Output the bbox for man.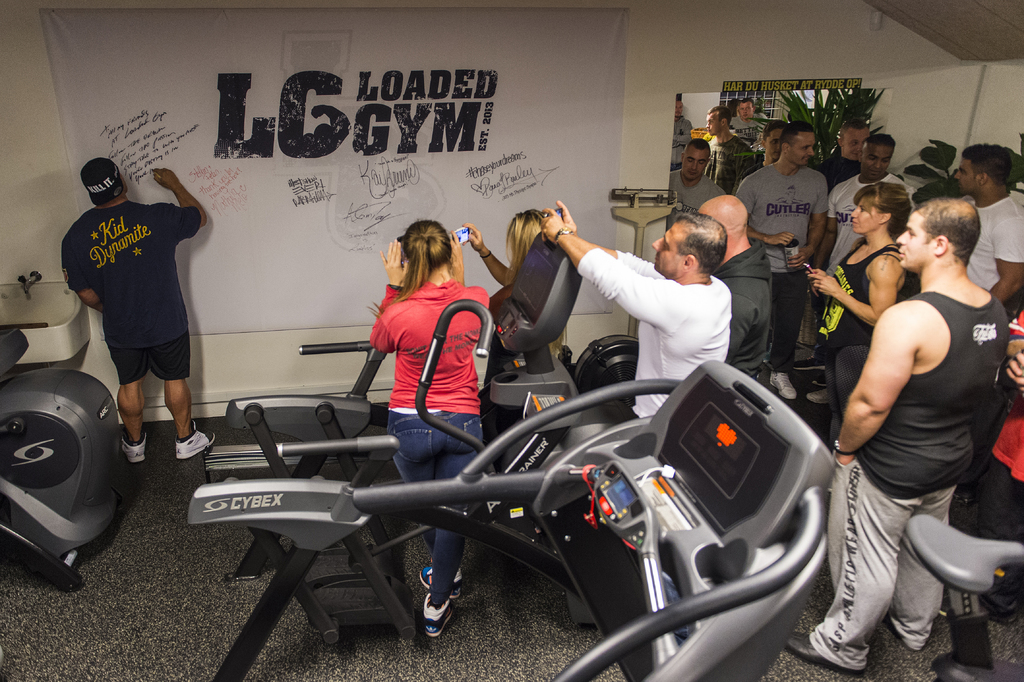
[x1=62, y1=158, x2=216, y2=459].
